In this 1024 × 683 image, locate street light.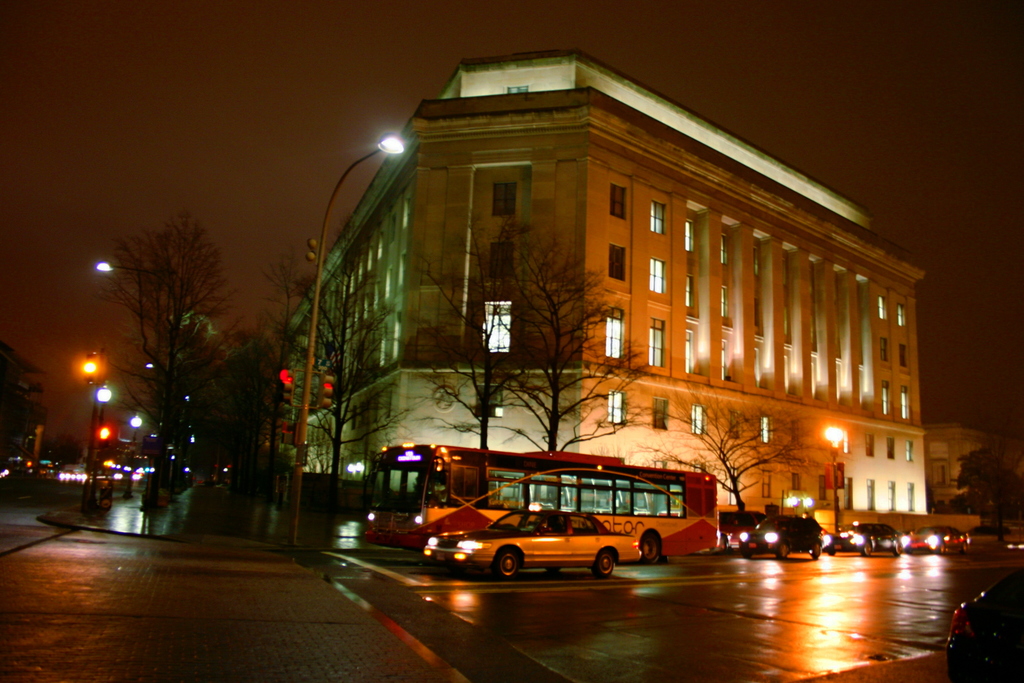
Bounding box: <region>130, 412, 144, 431</region>.
